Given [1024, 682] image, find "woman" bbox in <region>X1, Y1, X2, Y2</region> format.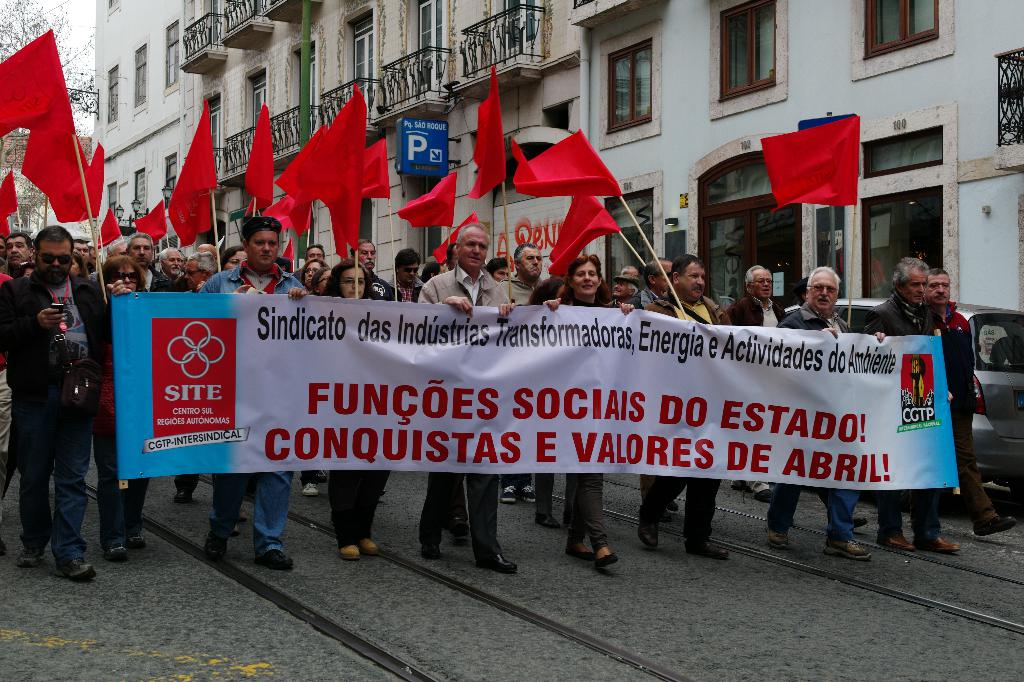
<region>331, 257, 391, 560</region>.
